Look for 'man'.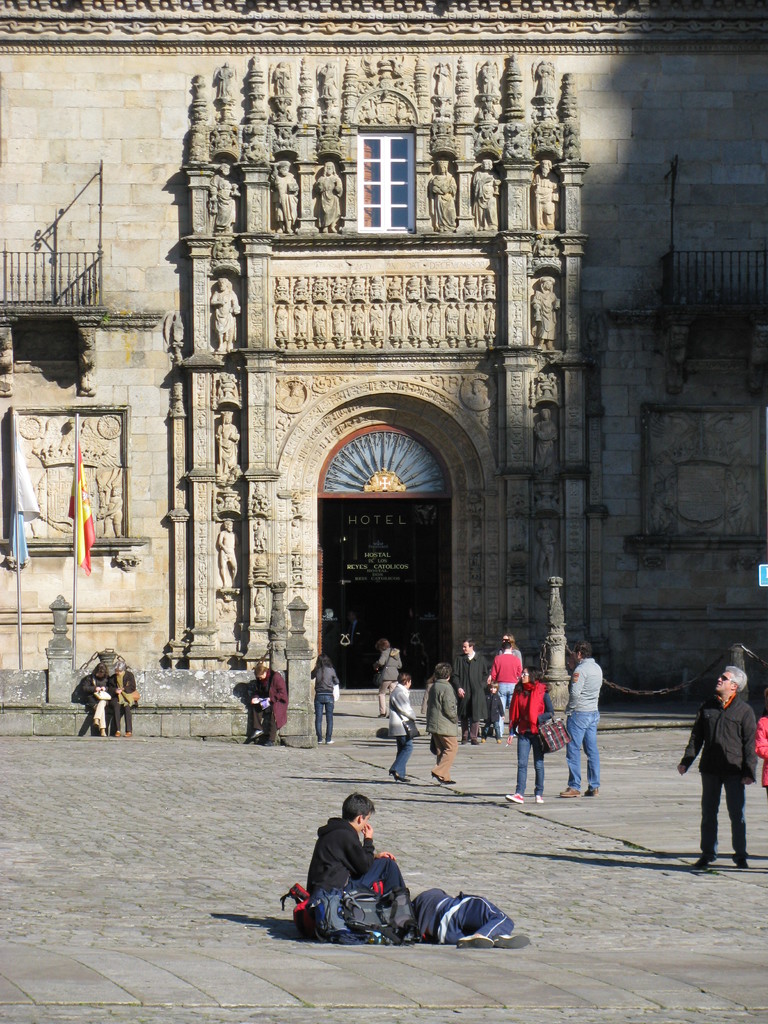
Found: [left=557, top=639, right=602, bottom=797].
